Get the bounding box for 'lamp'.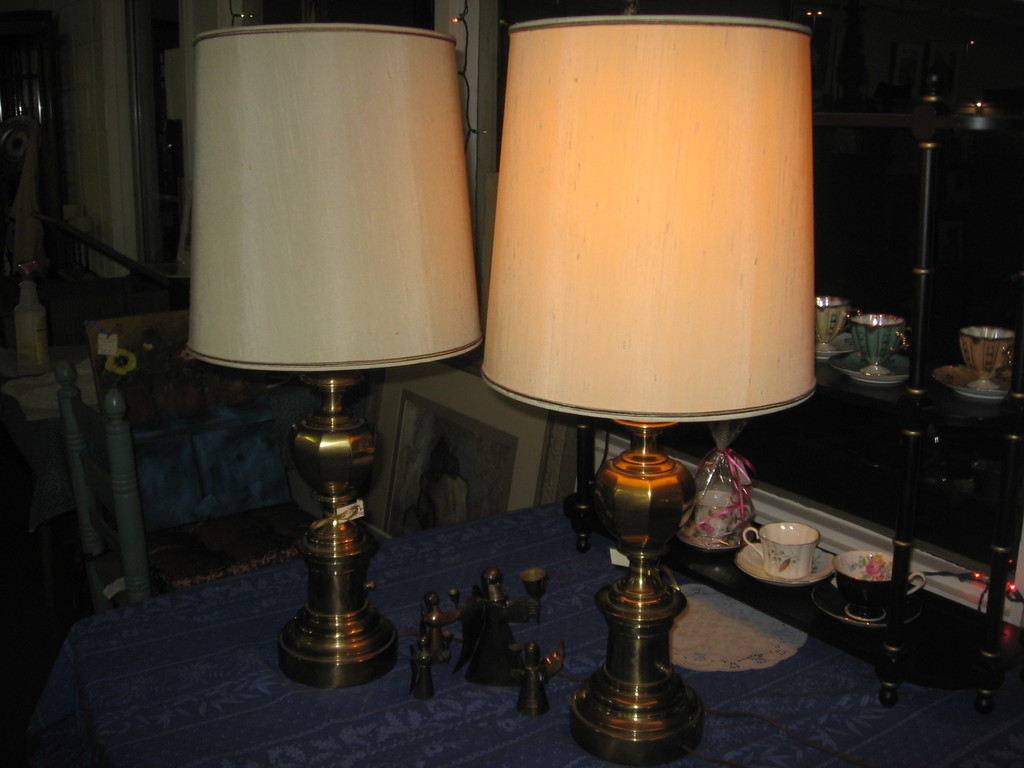
(196,0,488,767).
